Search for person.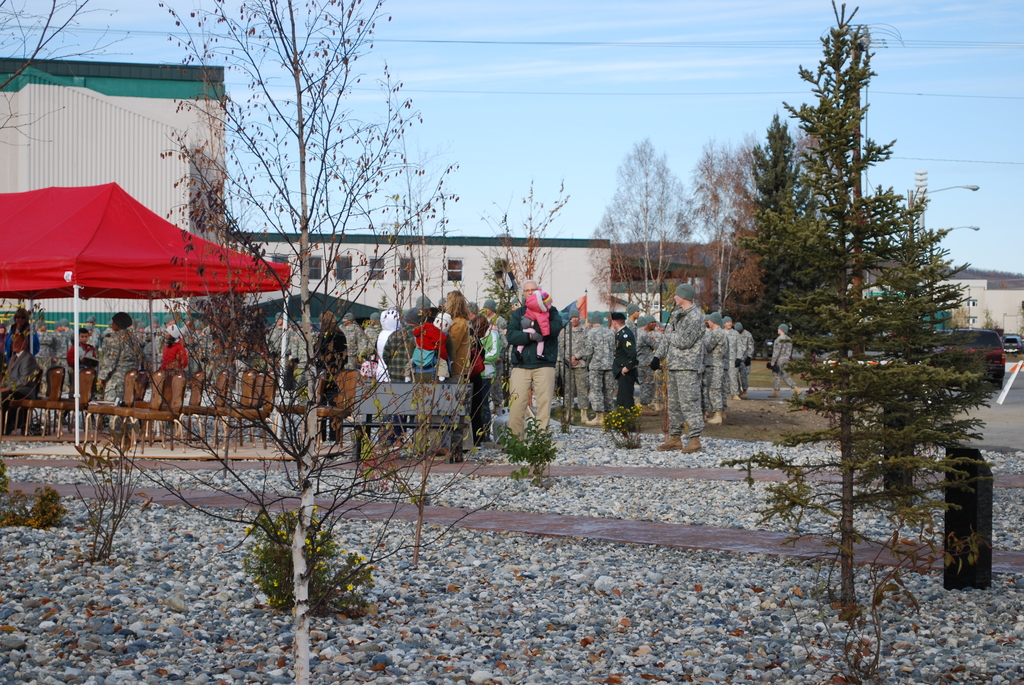
Found at rect(291, 323, 319, 400).
